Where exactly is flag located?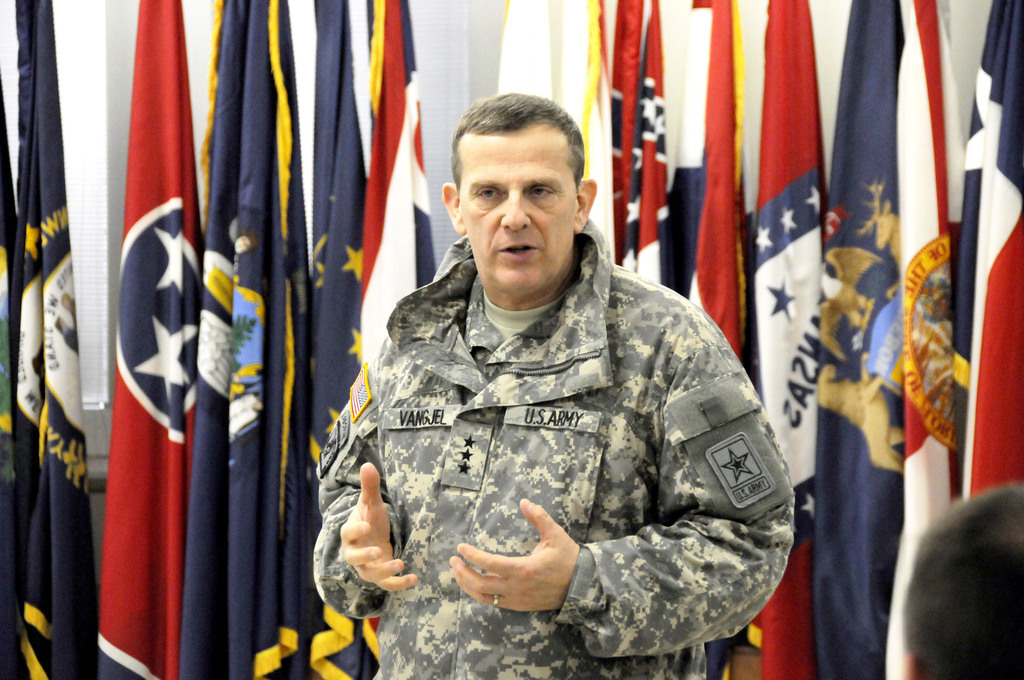
Its bounding box is (left=630, top=0, right=688, bottom=294).
